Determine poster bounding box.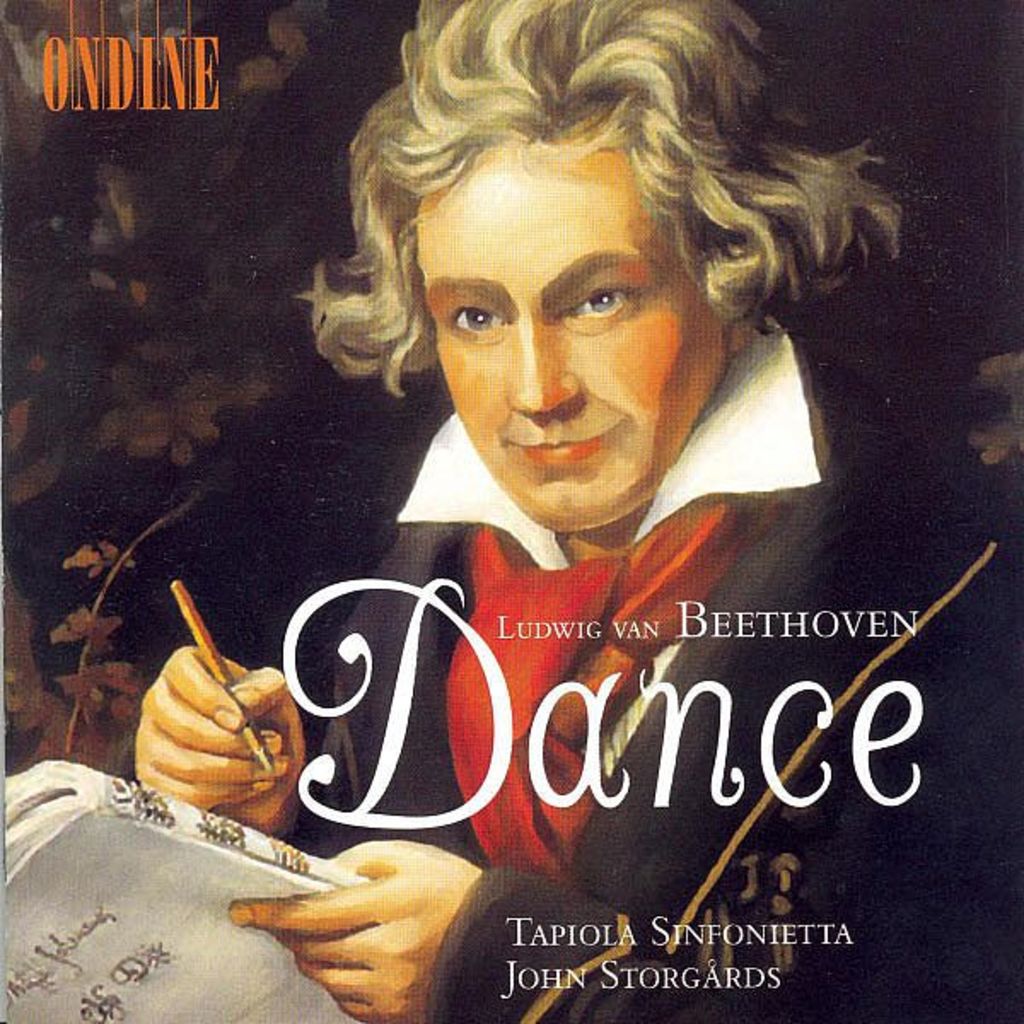
Determined: <bbox>0, 0, 1022, 1022</bbox>.
